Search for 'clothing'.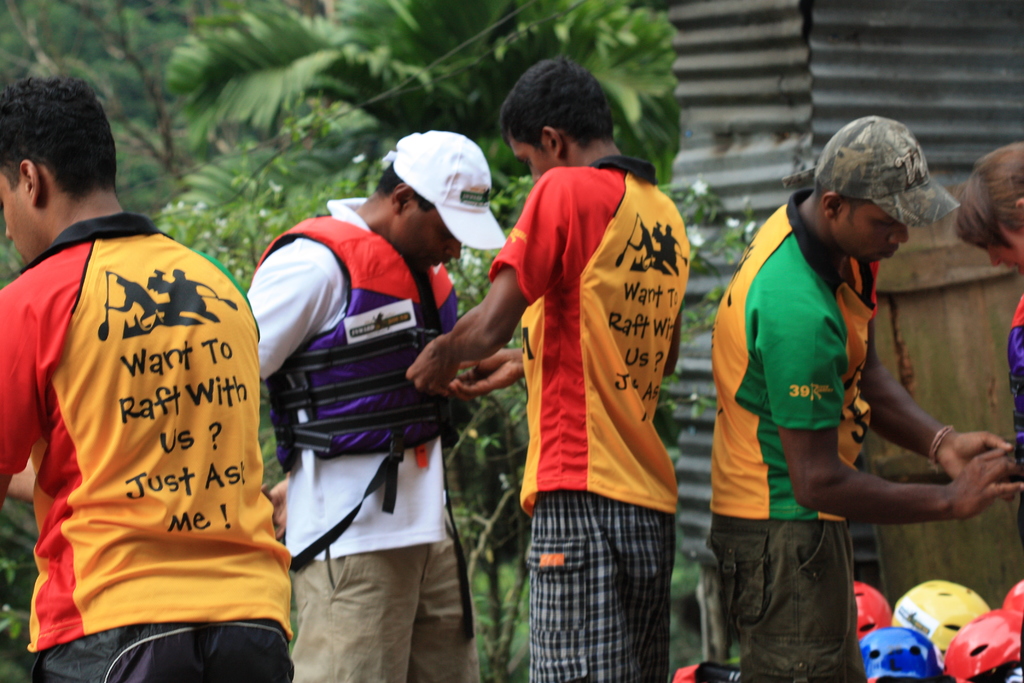
Found at BBox(3, 192, 280, 652).
